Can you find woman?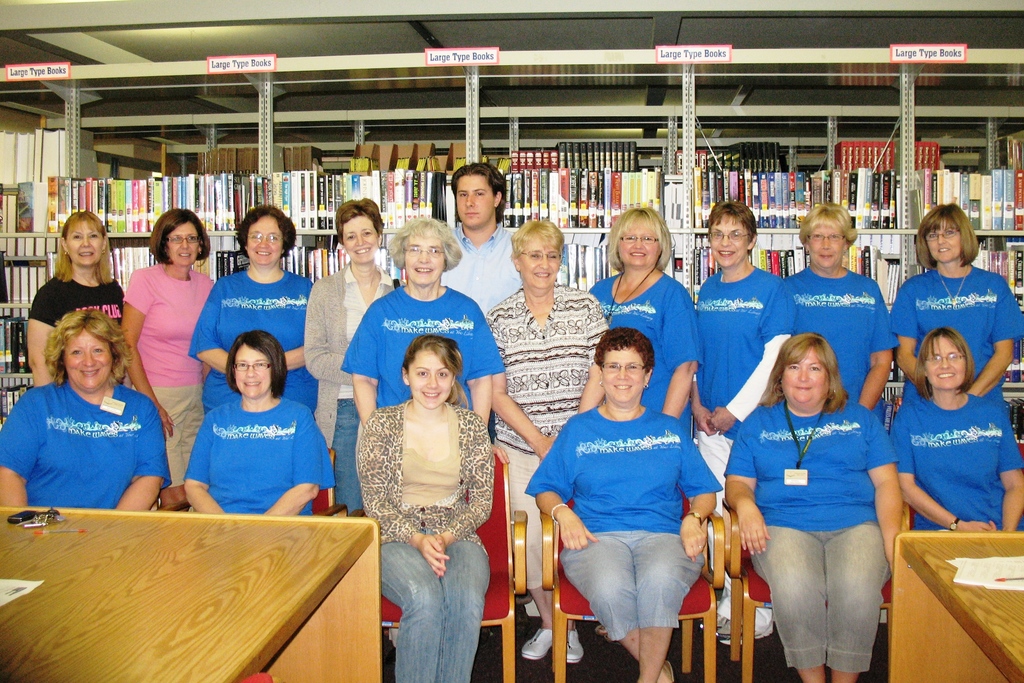
Yes, bounding box: 188:199:323:413.
